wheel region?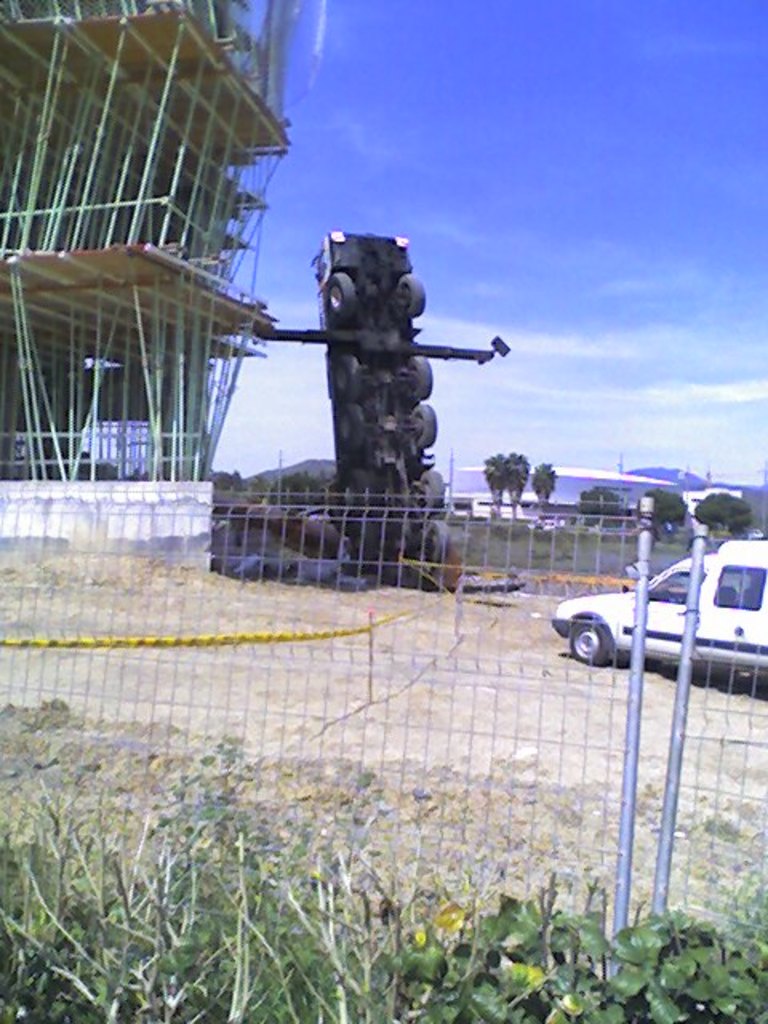
(570,618,610,666)
